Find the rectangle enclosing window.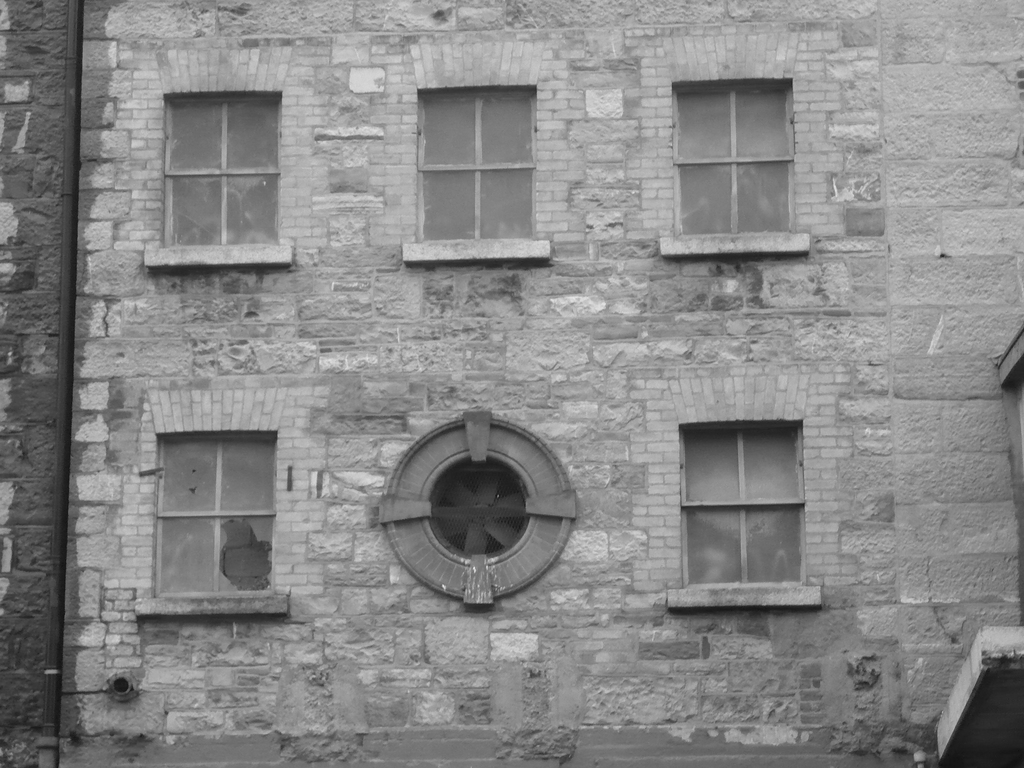
[380, 412, 580, 607].
